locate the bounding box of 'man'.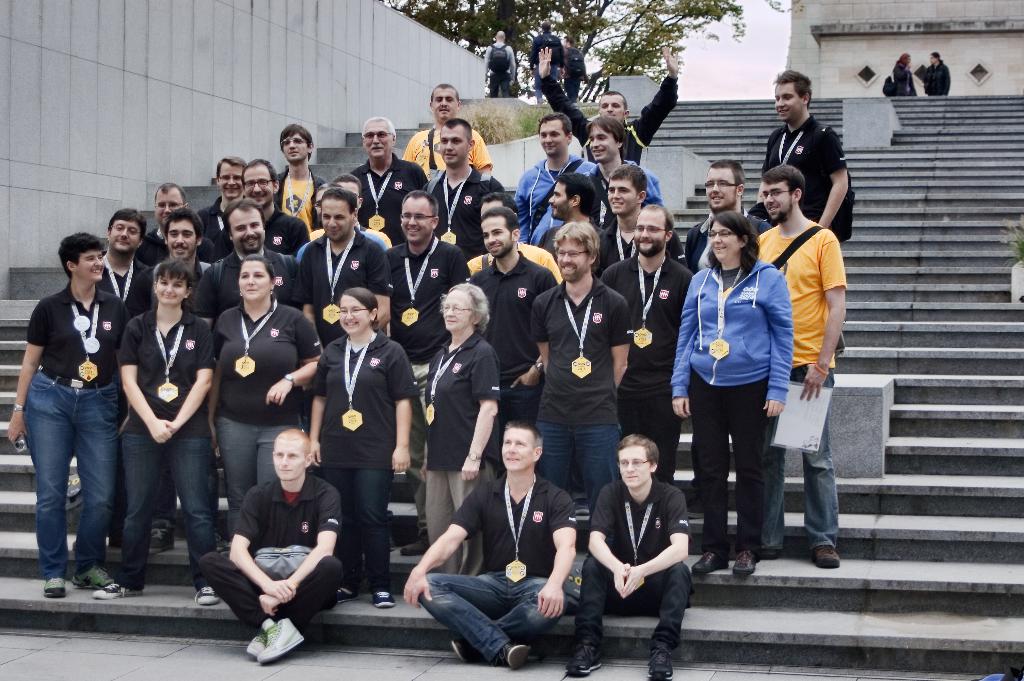
Bounding box: 745 165 845 564.
